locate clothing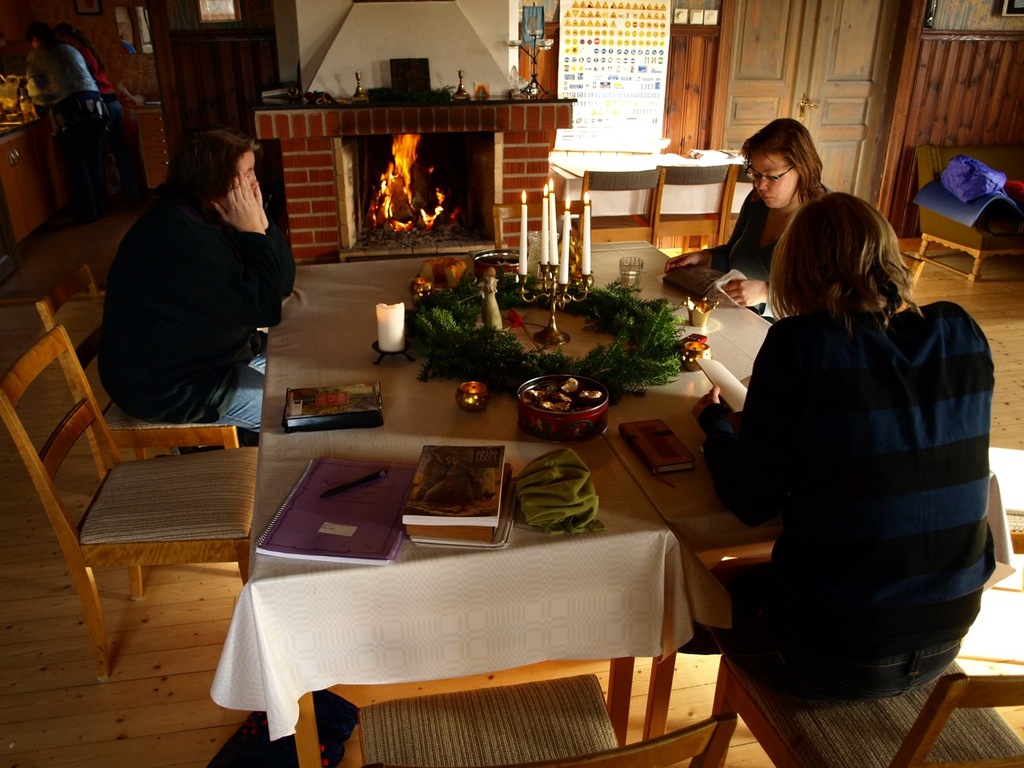
crop(98, 182, 304, 434)
